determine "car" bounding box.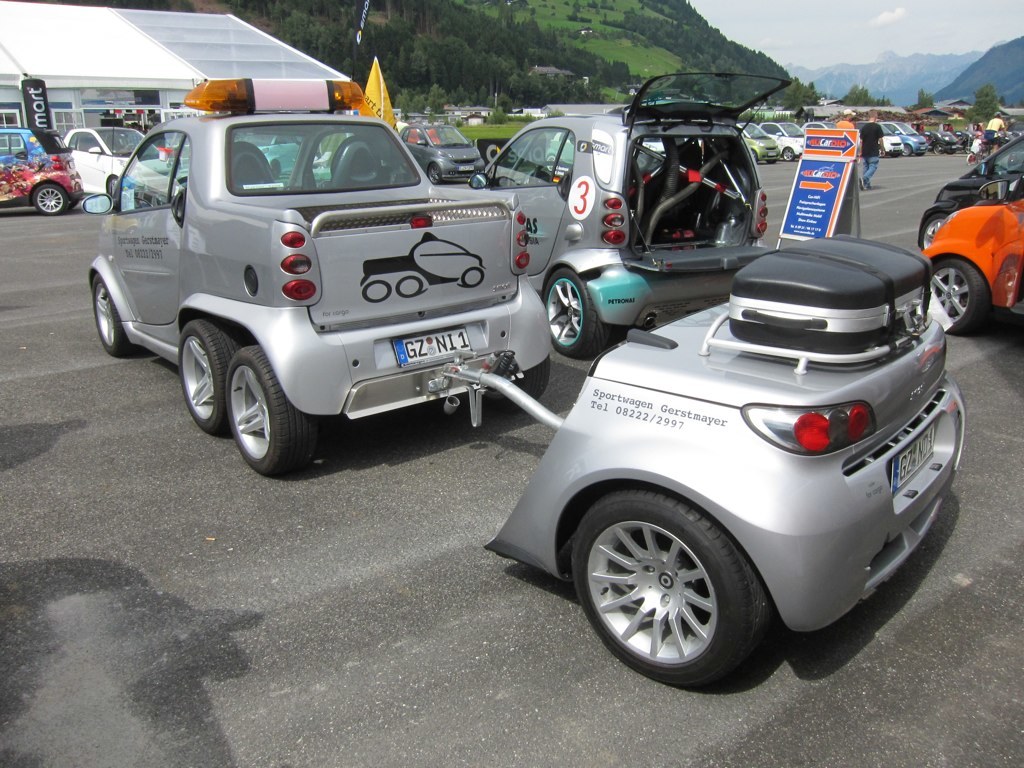
Determined: [left=88, top=78, right=967, bottom=686].
